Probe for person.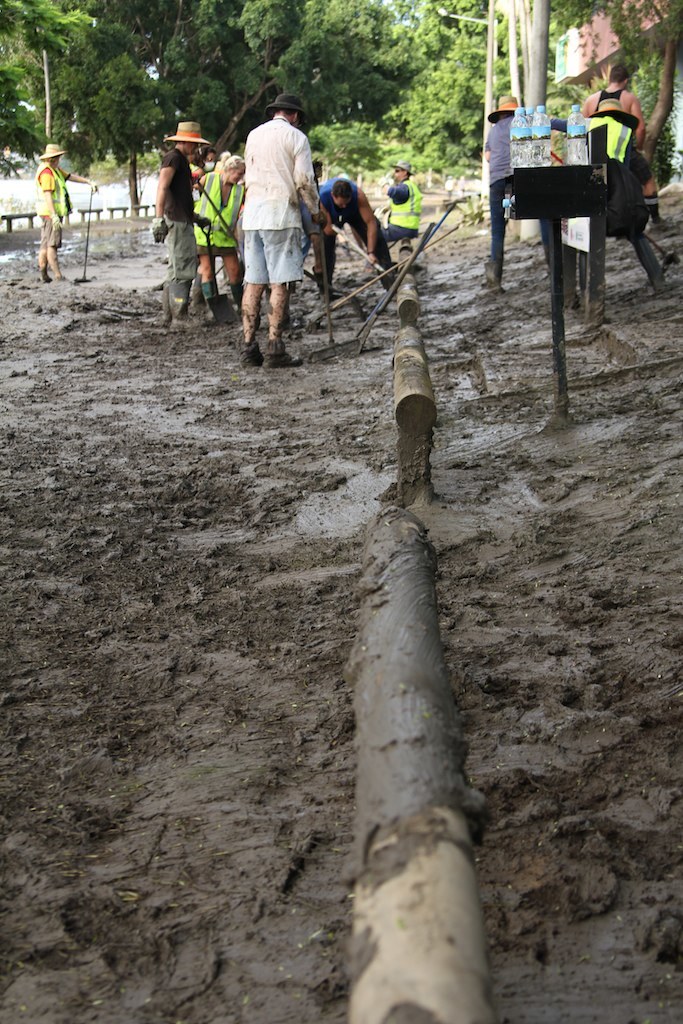
Probe result: crop(579, 61, 659, 228).
